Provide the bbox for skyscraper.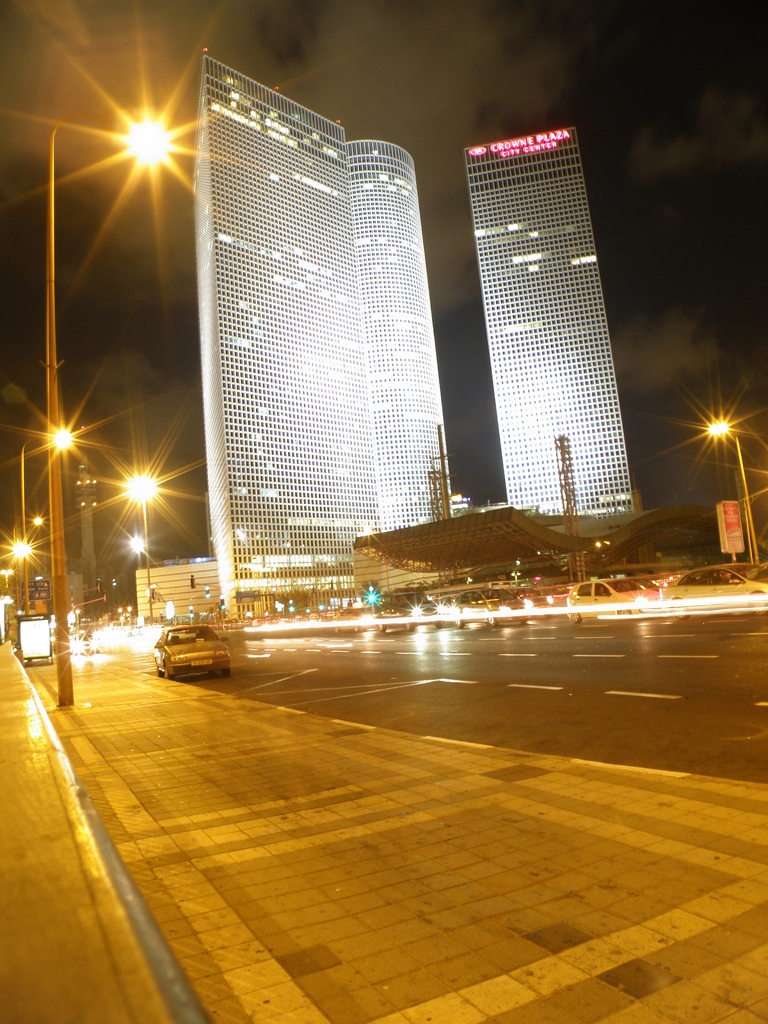
{"x1": 181, "y1": 53, "x2": 483, "y2": 620}.
